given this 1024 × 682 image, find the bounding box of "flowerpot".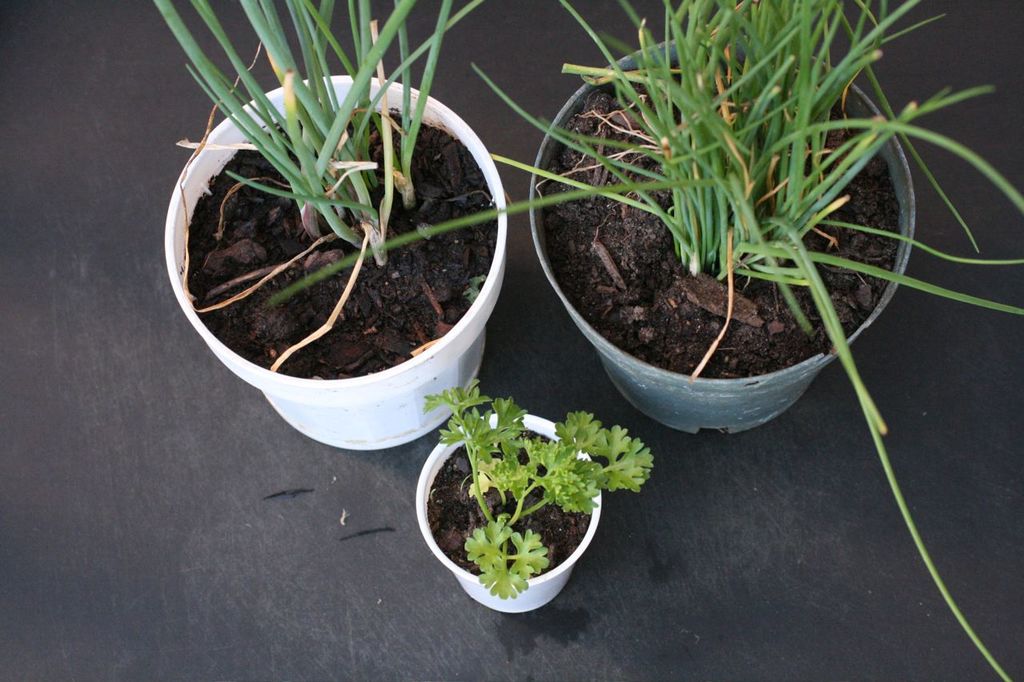
{"left": 419, "top": 407, "right": 601, "bottom": 611}.
